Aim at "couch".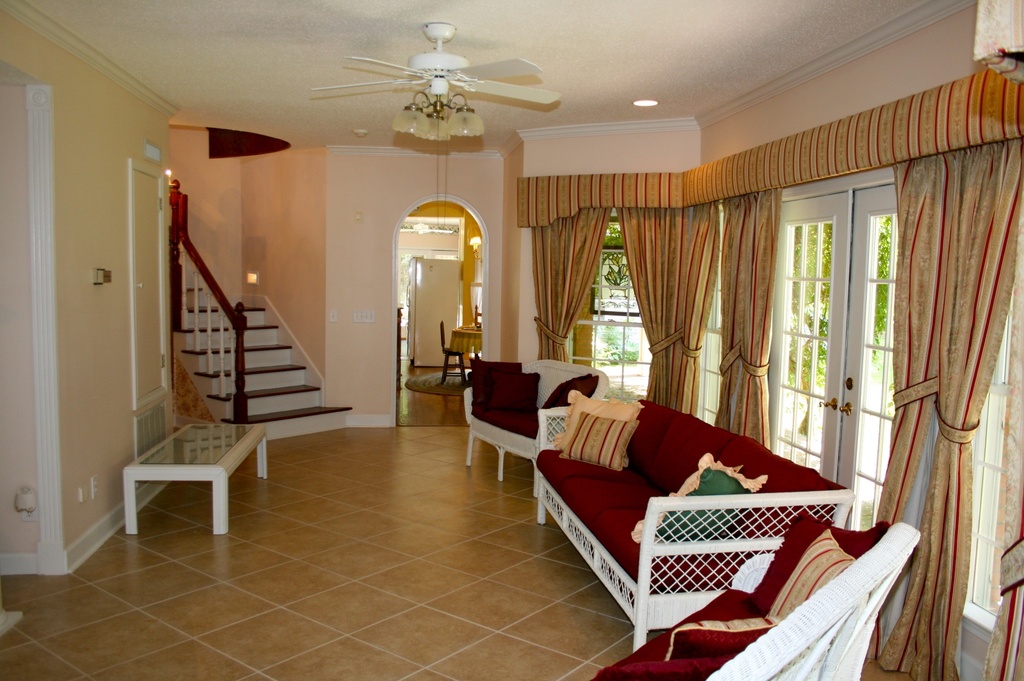
Aimed at select_region(519, 388, 869, 626).
